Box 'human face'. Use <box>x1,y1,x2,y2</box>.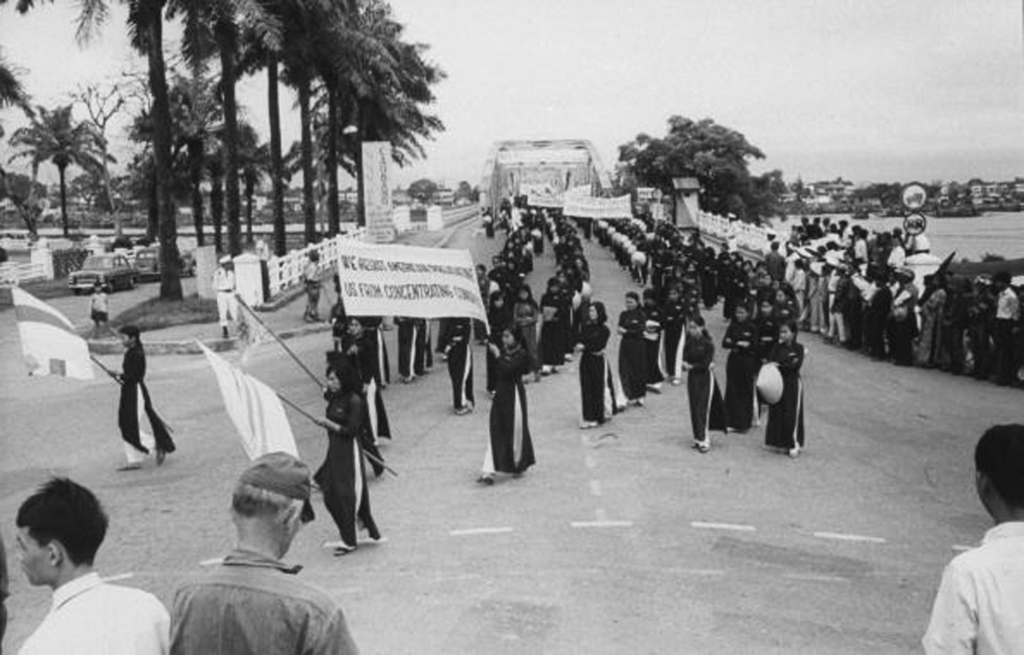
<box>585,307,598,320</box>.
